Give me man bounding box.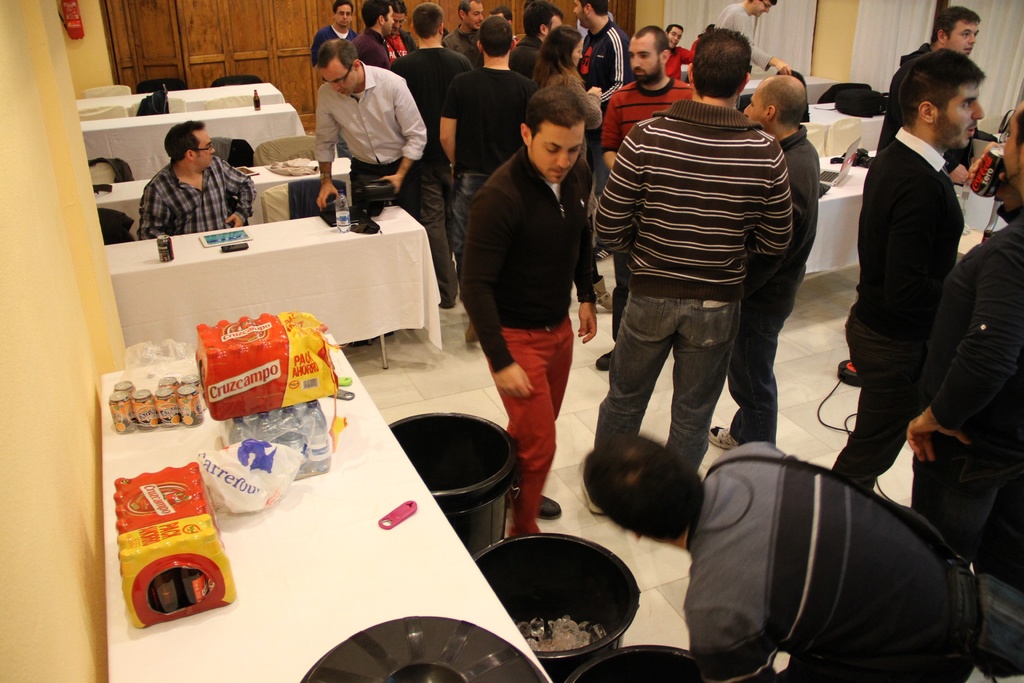
(left=887, top=5, right=987, bottom=194).
